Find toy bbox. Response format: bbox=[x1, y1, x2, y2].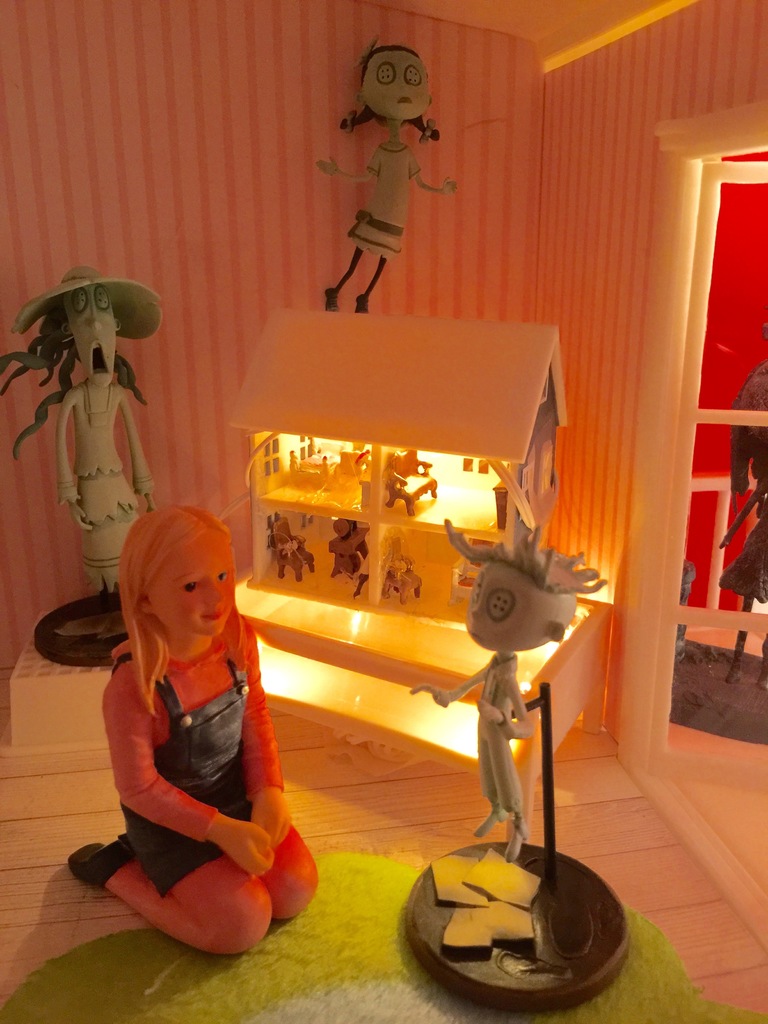
bbox=[69, 531, 313, 961].
